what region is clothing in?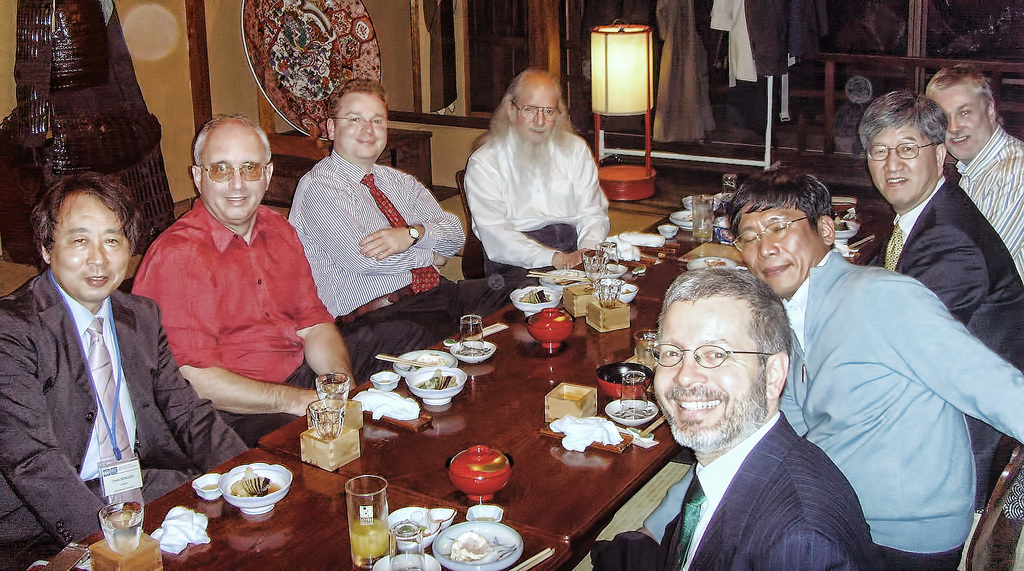
bbox=(950, 122, 1023, 264).
